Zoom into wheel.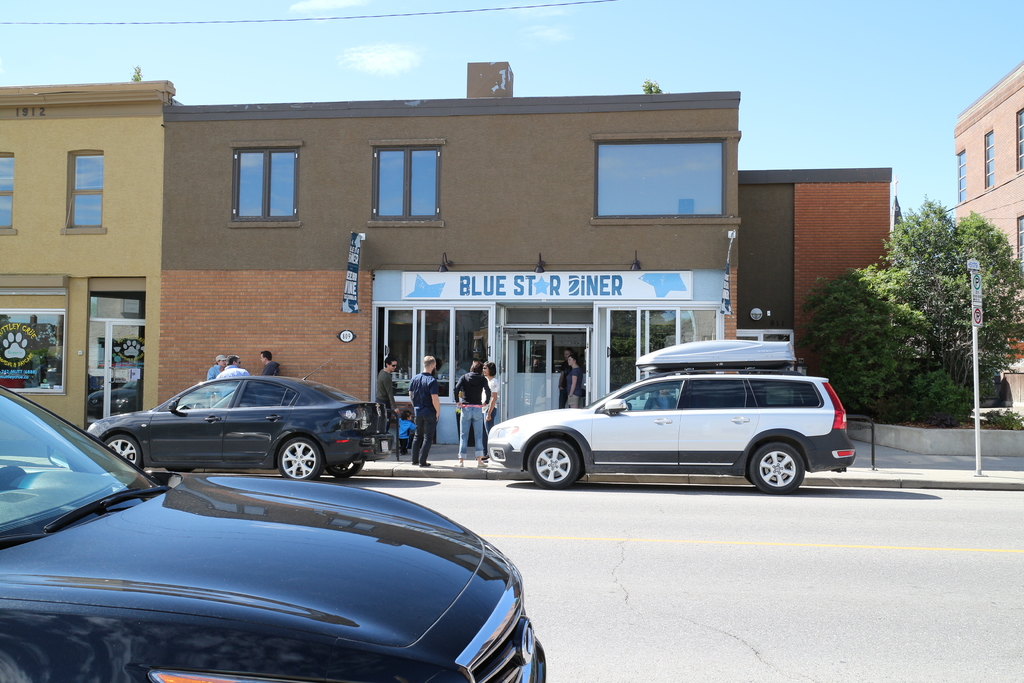
Zoom target: locate(746, 441, 804, 495).
